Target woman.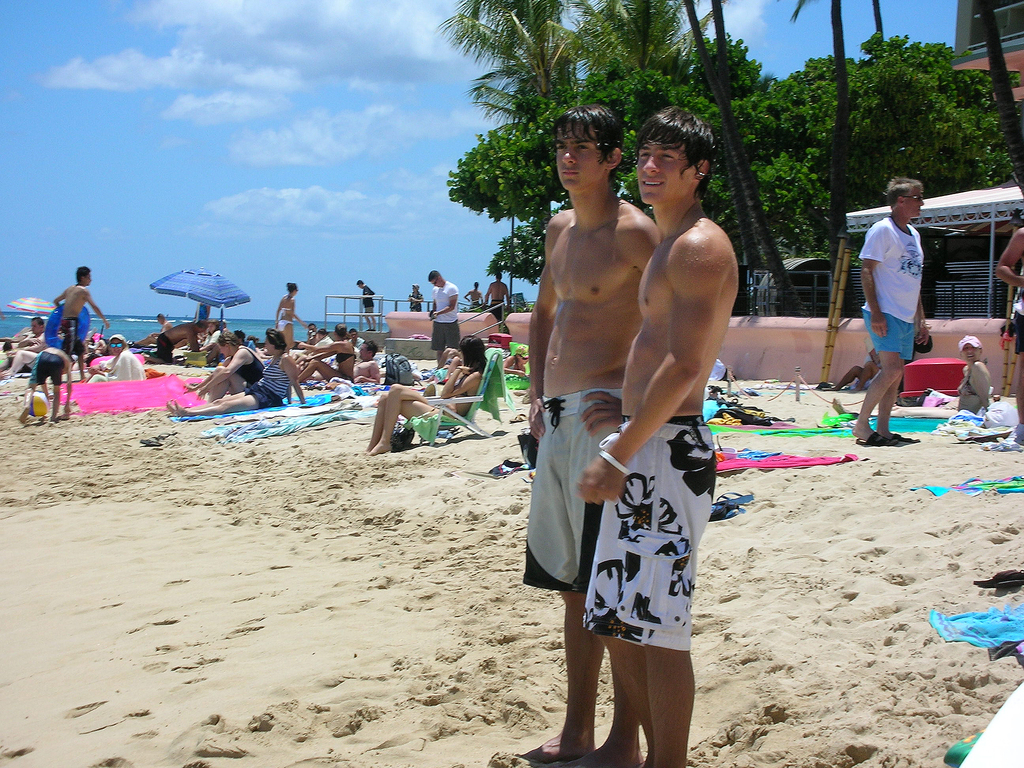
Target region: left=185, top=329, right=264, bottom=402.
